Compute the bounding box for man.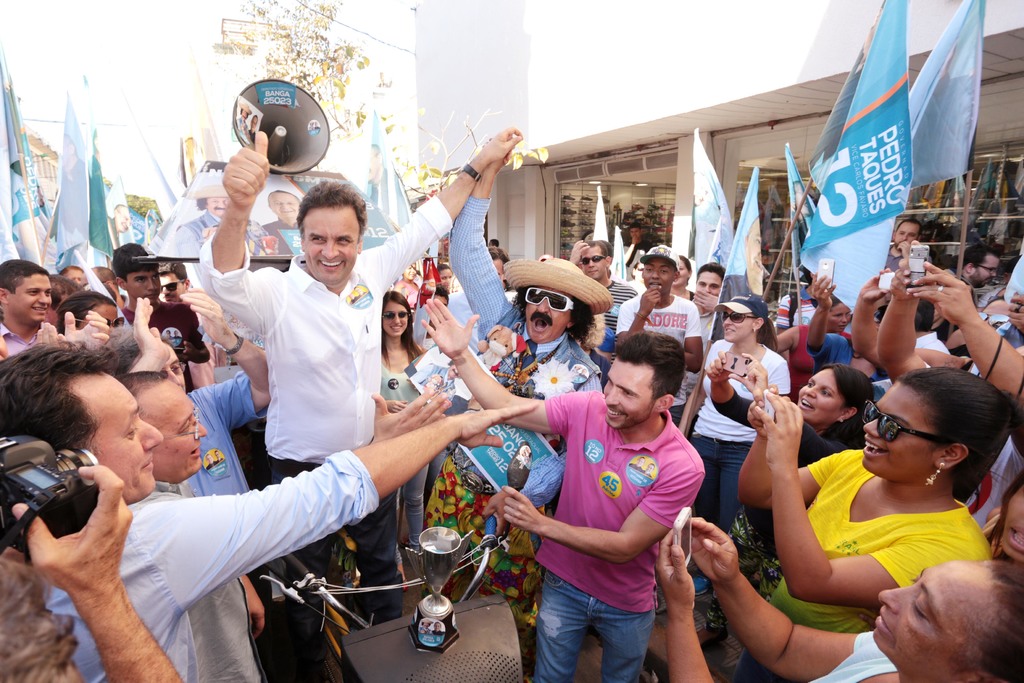
detection(573, 241, 634, 337).
